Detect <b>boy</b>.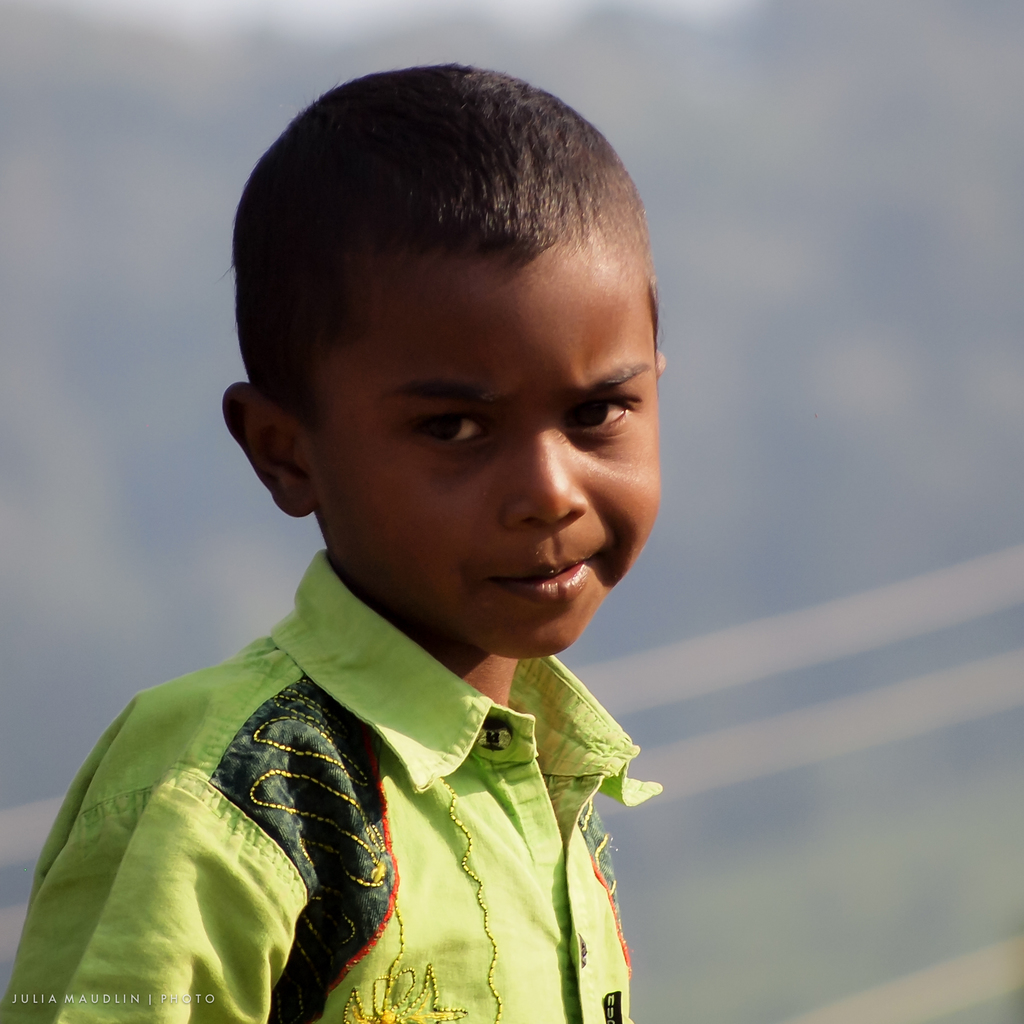
Detected at box(41, 47, 747, 998).
